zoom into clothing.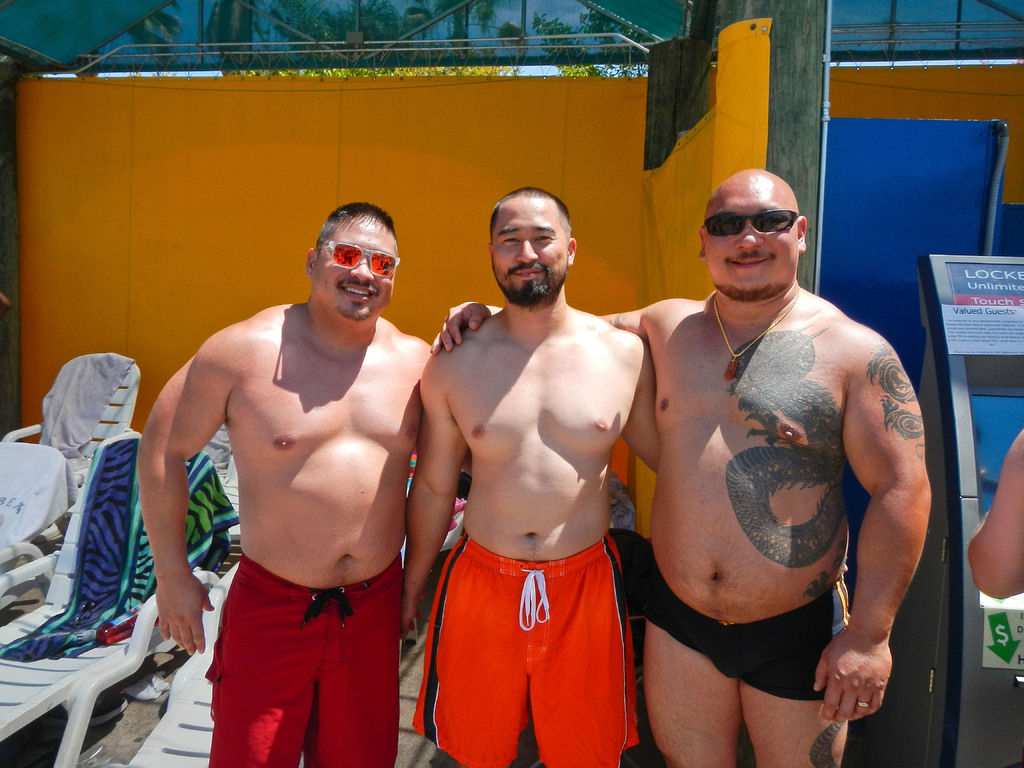
Zoom target: (left=202, top=550, right=403, bottom=767).
